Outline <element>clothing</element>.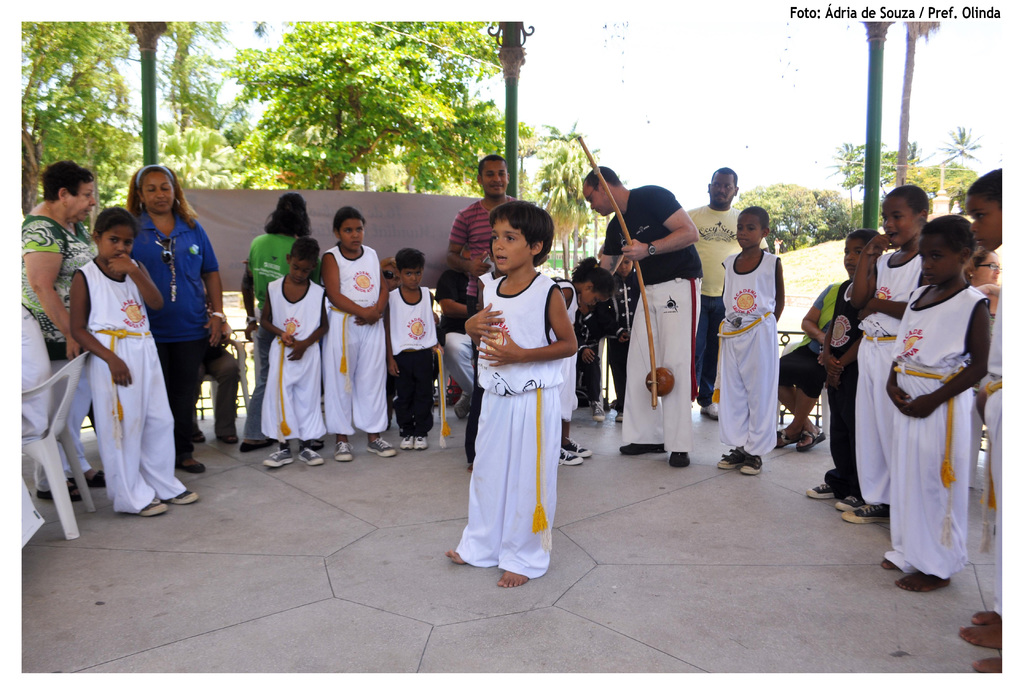
Outline: [left=714, top=246, right=780, bottom=463].
